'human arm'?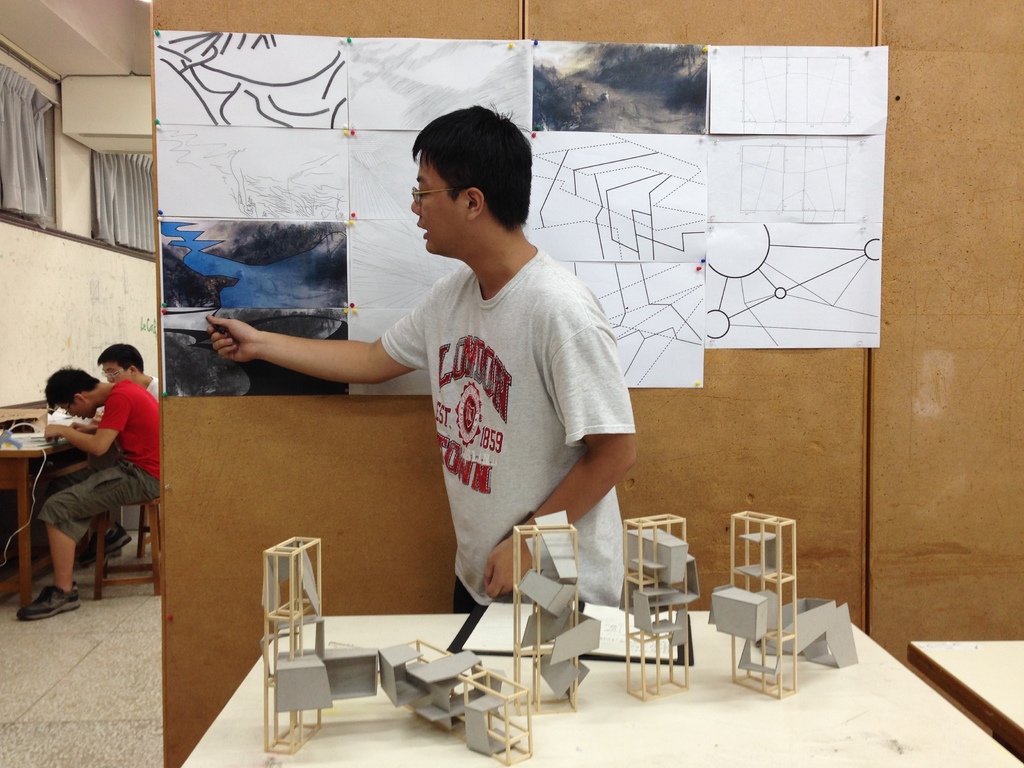
x1=68 y1=417 x2=100 y2=431
